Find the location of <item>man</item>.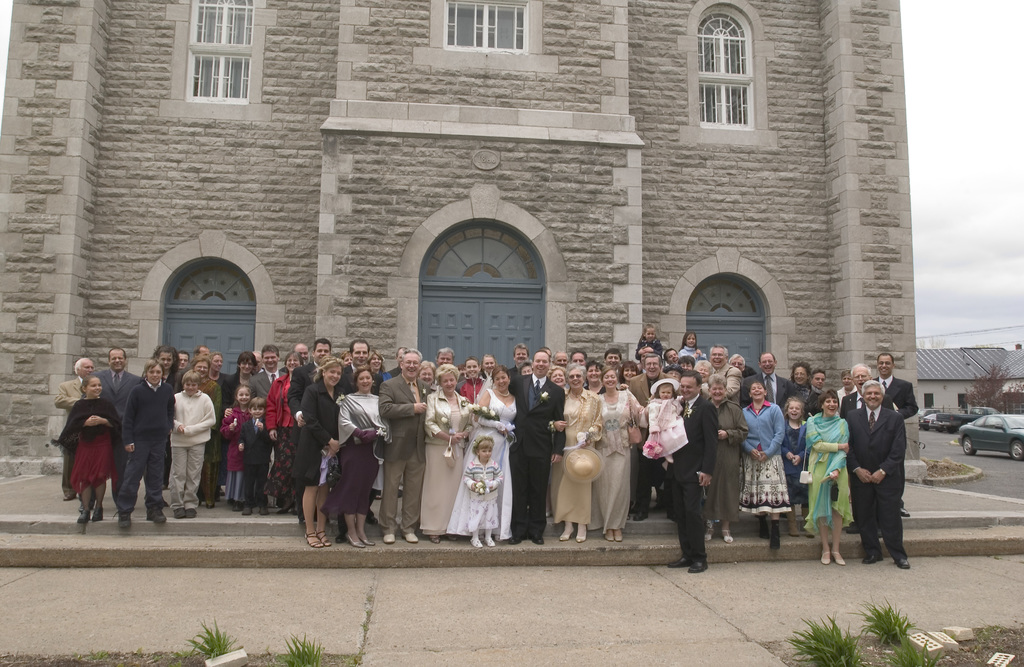
Location: [602,346,623,371].
